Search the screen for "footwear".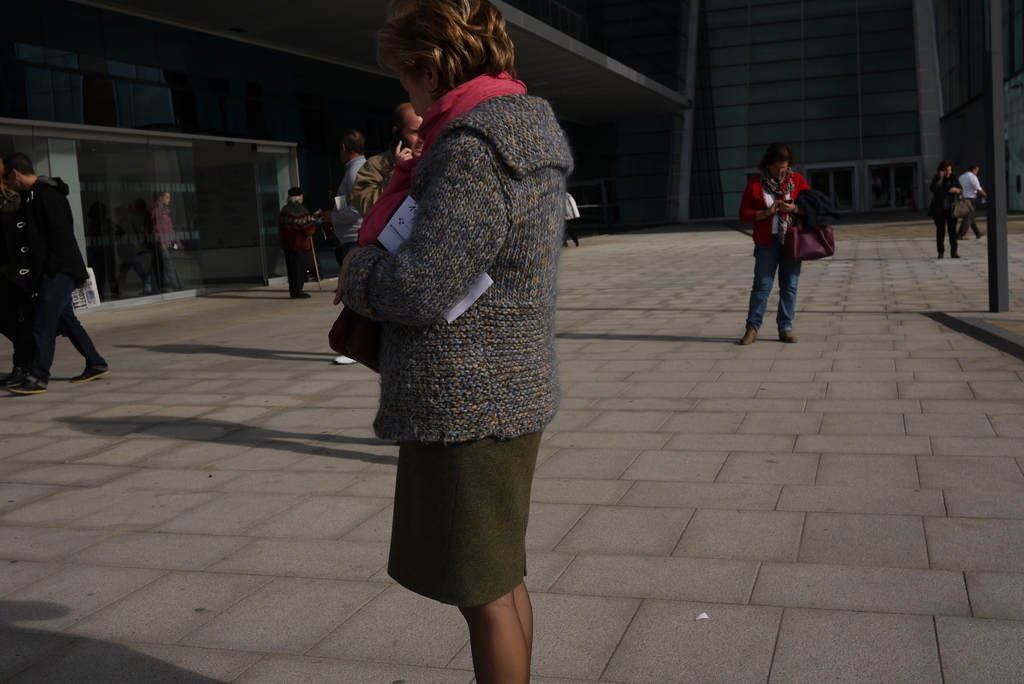
Found at {"left": 736, "top": 322, "right": 758, "bottom": 345}.
